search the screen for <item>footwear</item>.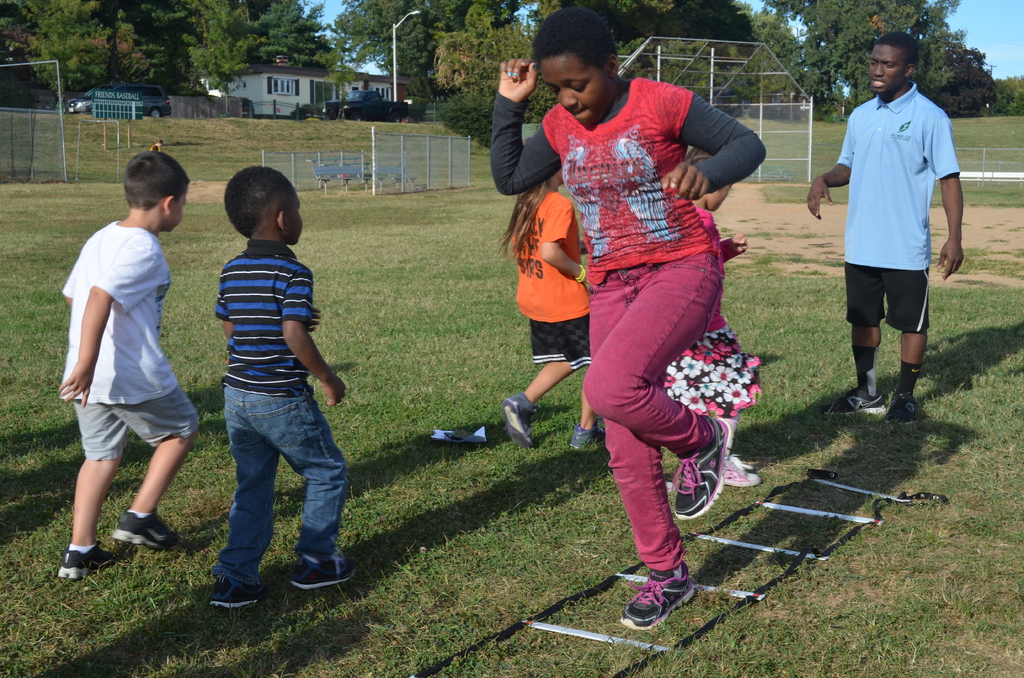
Found at <box>112,506,187,551</box>.
